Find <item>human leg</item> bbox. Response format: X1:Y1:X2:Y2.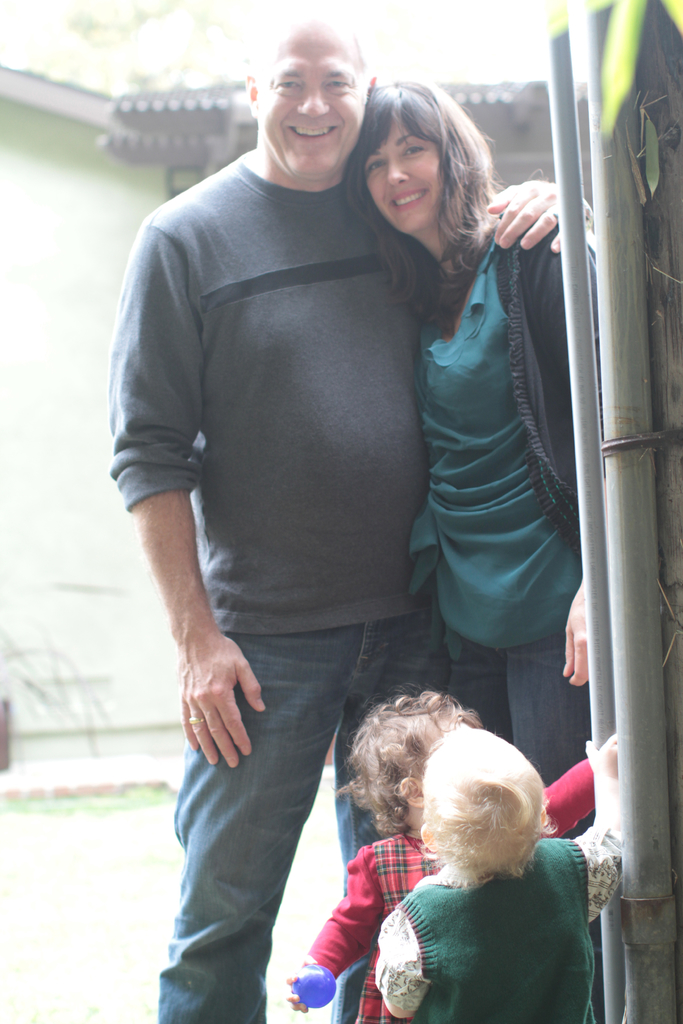
160:617:370:1023.
